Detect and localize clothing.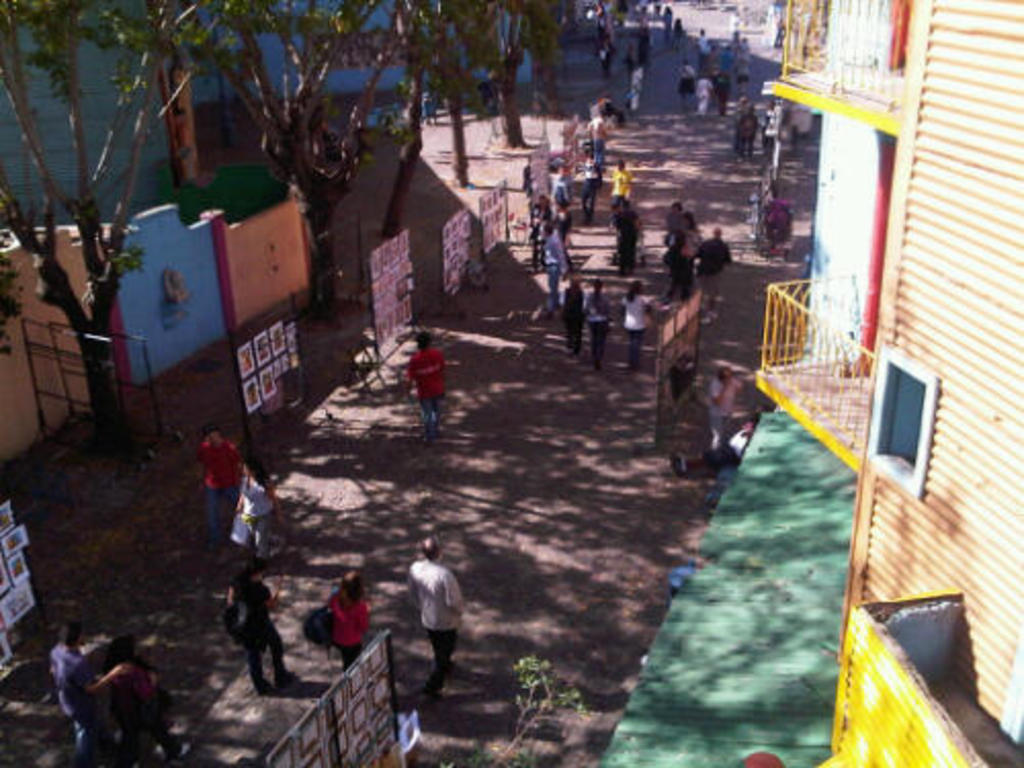
Localized at [393, 551, 469, 682].
